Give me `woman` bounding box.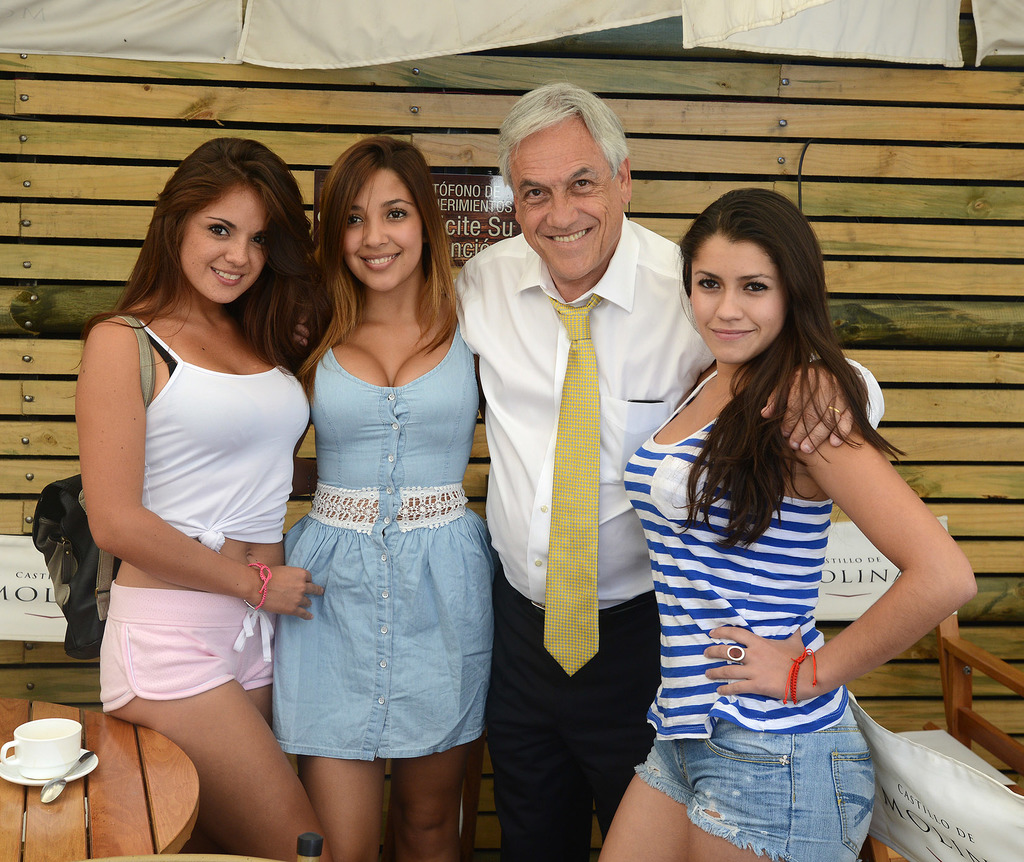
{"x1": 597, "y1": 183, "x2": 979, "y2": 861}.
